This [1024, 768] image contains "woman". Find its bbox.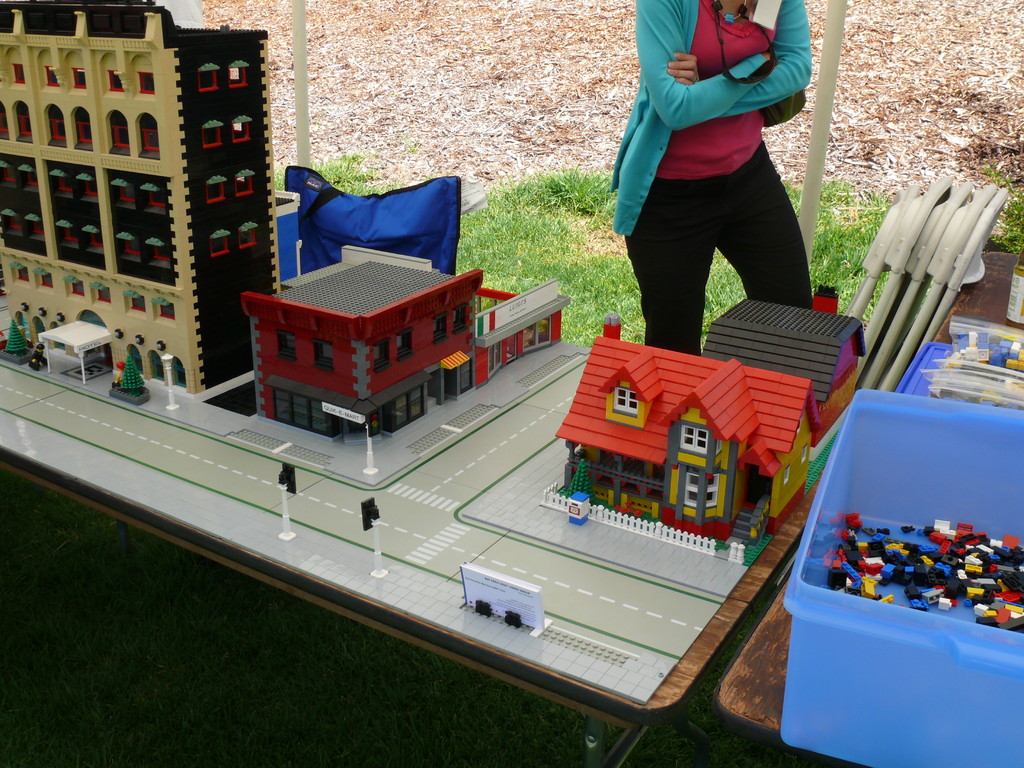
box(609, 0, 816, 360).
